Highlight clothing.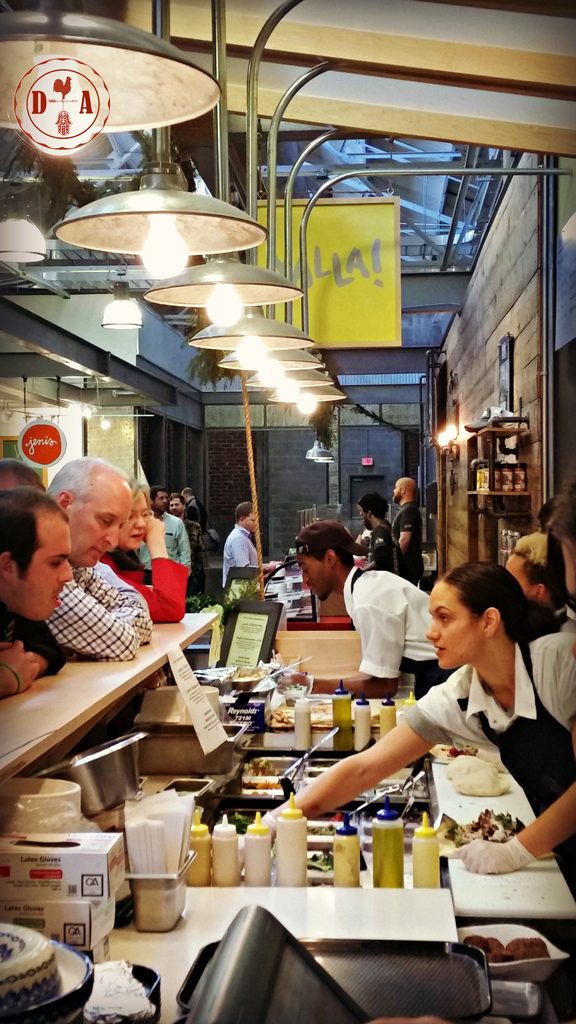
Highlighted region: box(221, 529, 263, 588).
